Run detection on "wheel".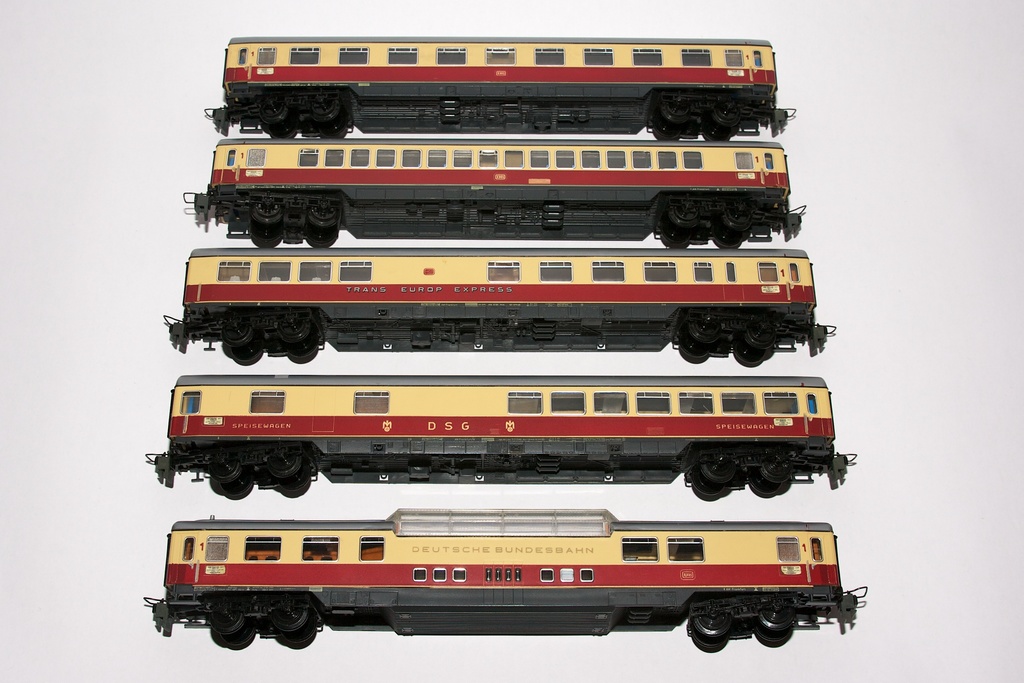
Result: {"left": 252, "top": 199, "right": 284, "bottom": 223}.
